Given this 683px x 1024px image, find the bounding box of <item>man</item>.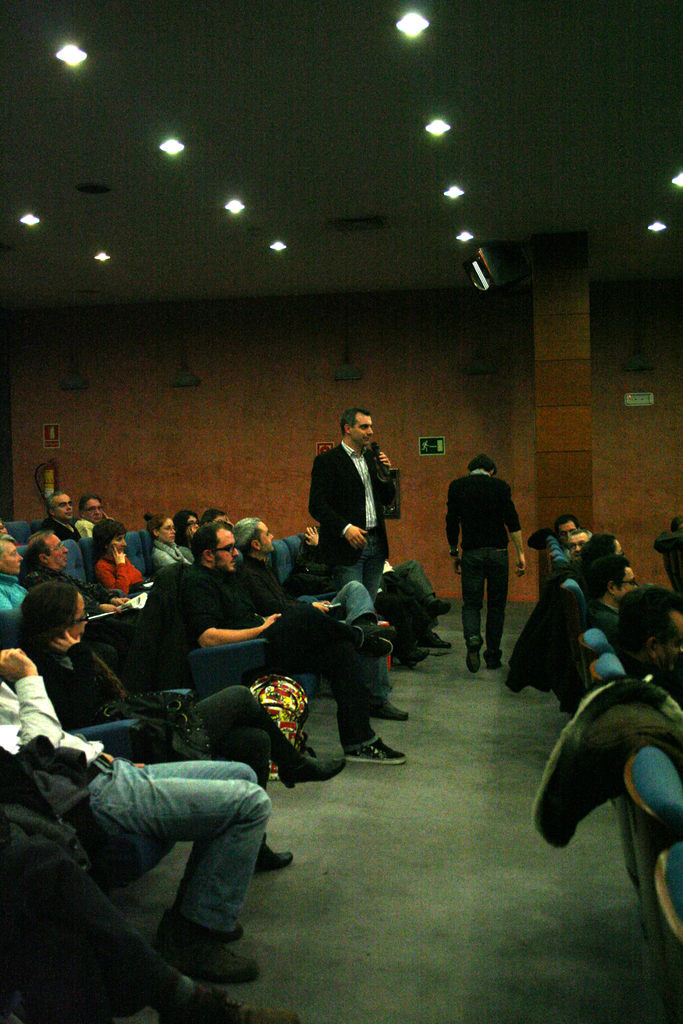
box(599, 550, 632, 641).
